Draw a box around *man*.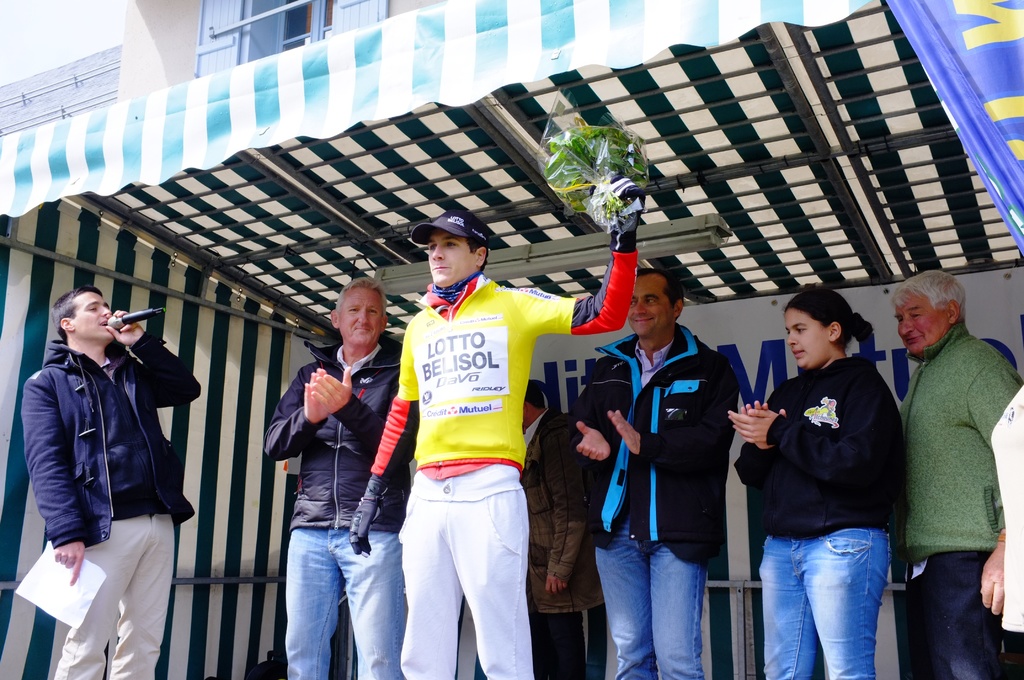
bbox=(17, 252, 195, 660).
